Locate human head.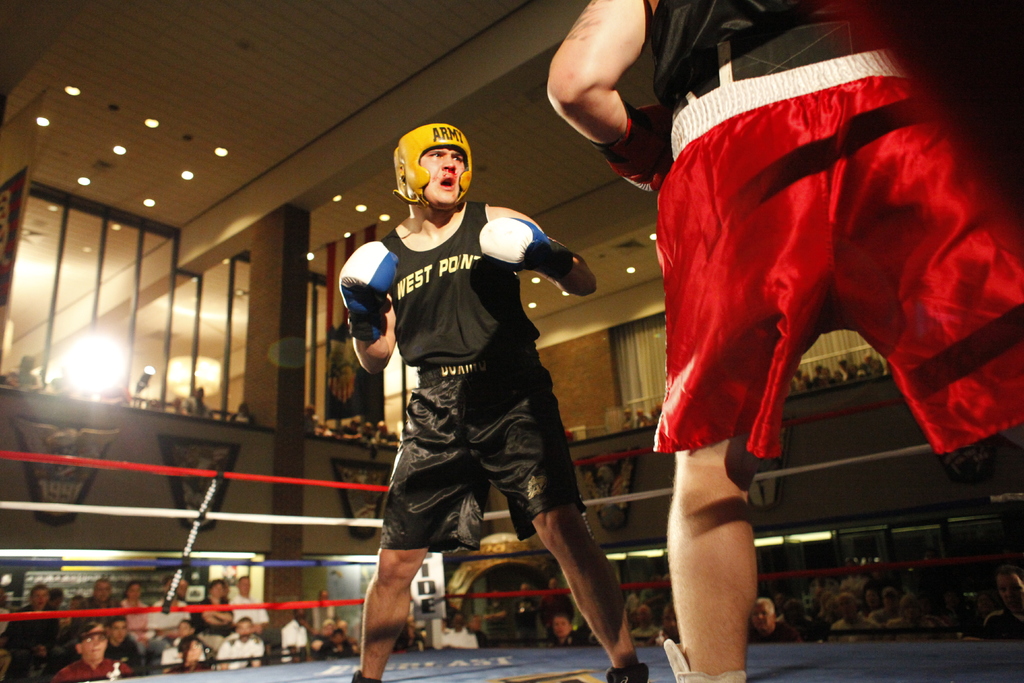
Bounding box: left=72, top=593, right=83, bottom=612.
